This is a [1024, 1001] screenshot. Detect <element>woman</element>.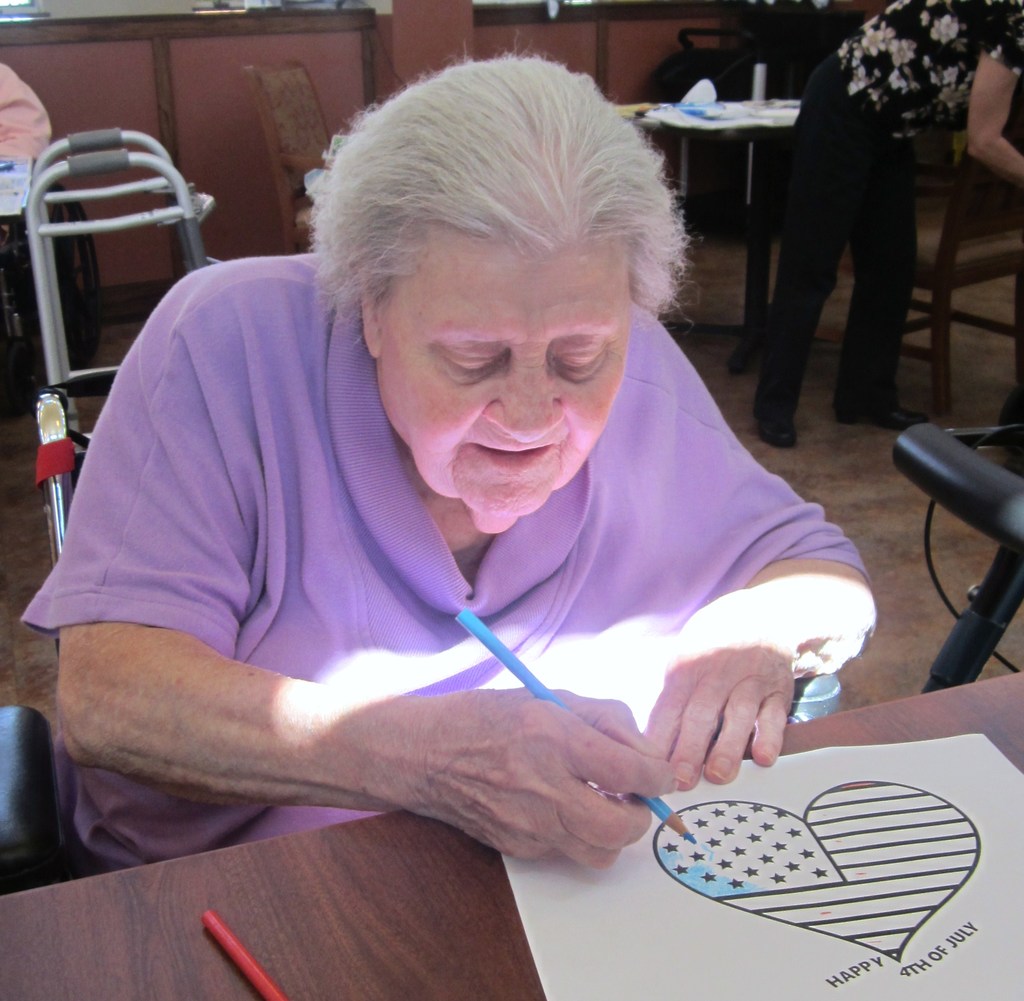
crop(28, 21, 908, 928).
